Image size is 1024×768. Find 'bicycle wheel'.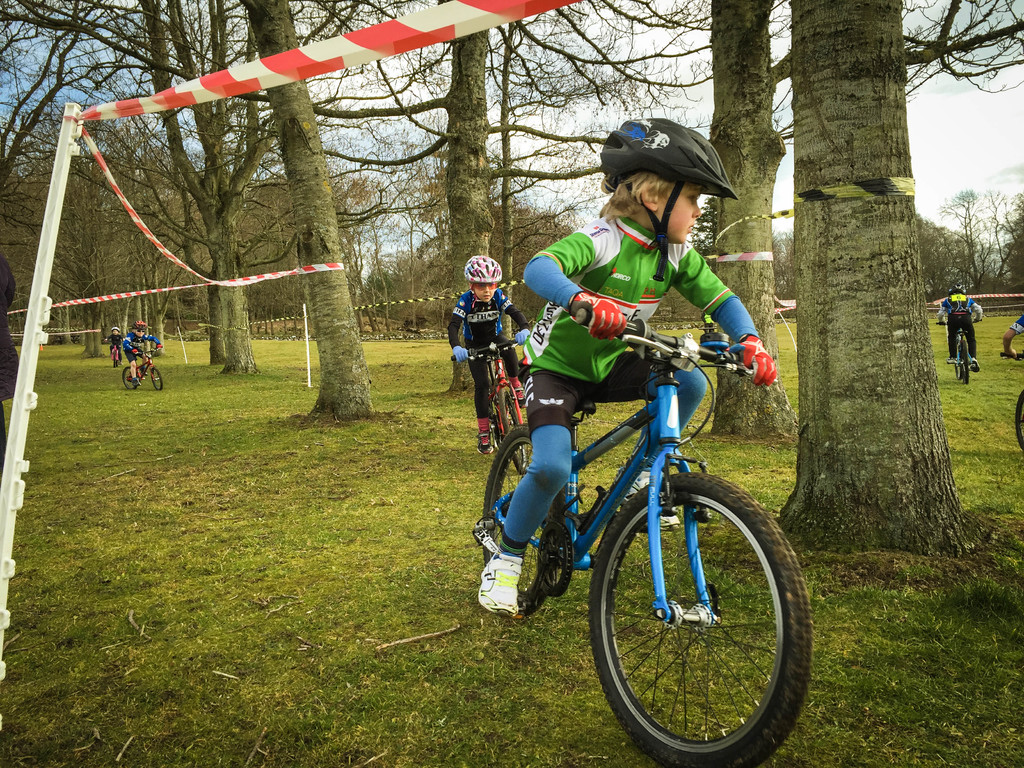
[150,368,164,390].
